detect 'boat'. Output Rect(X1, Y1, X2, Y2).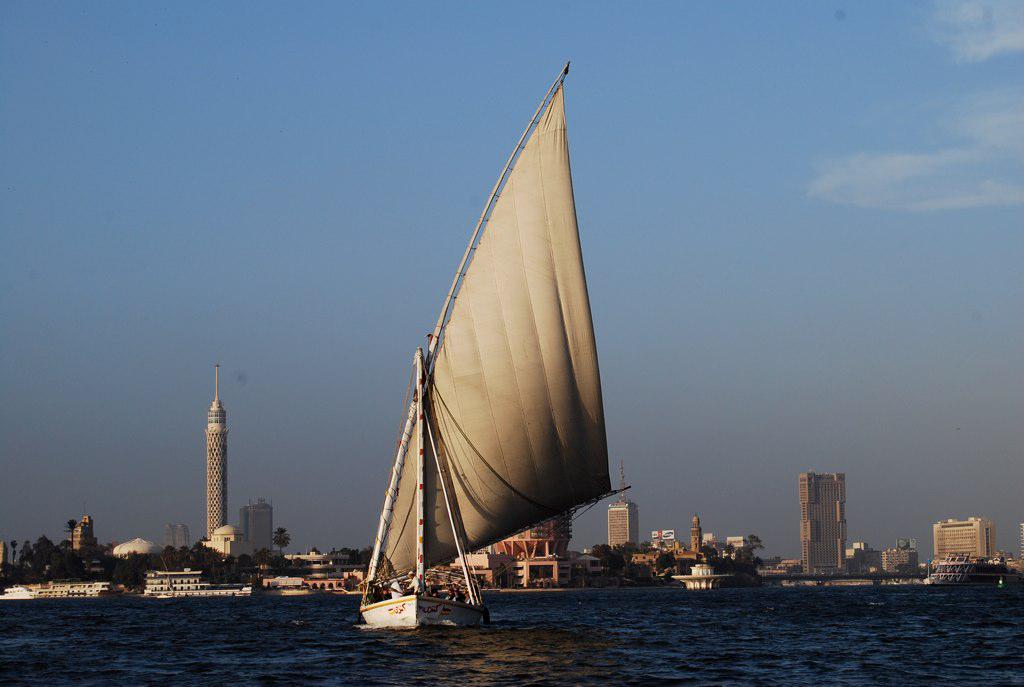
Rect(142, 561, 248, 601).
